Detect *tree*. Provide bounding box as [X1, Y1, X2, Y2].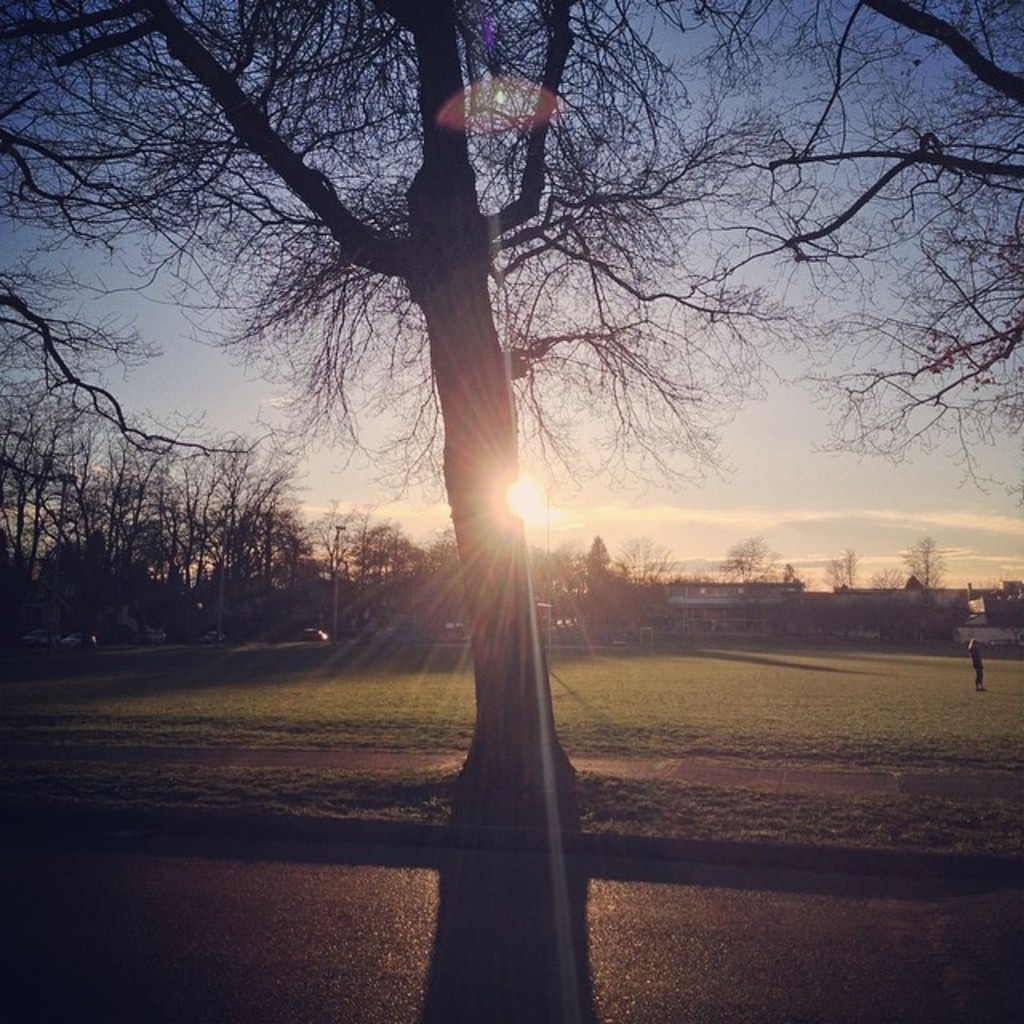
[720, 533, 789, 610].
